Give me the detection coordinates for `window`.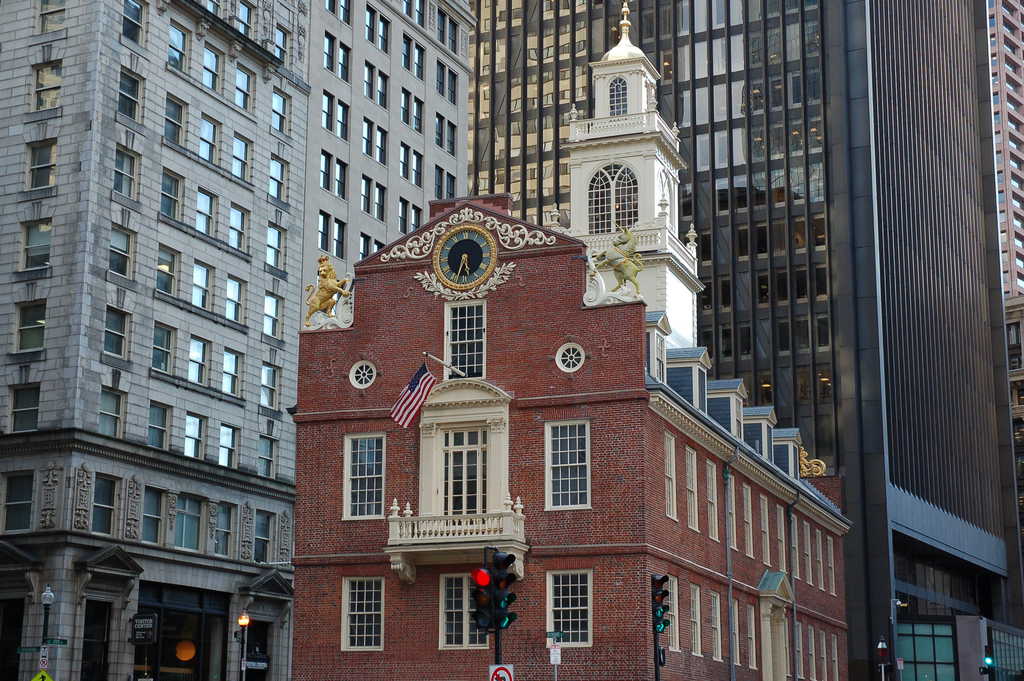
region(229, 133, 244, 183).
